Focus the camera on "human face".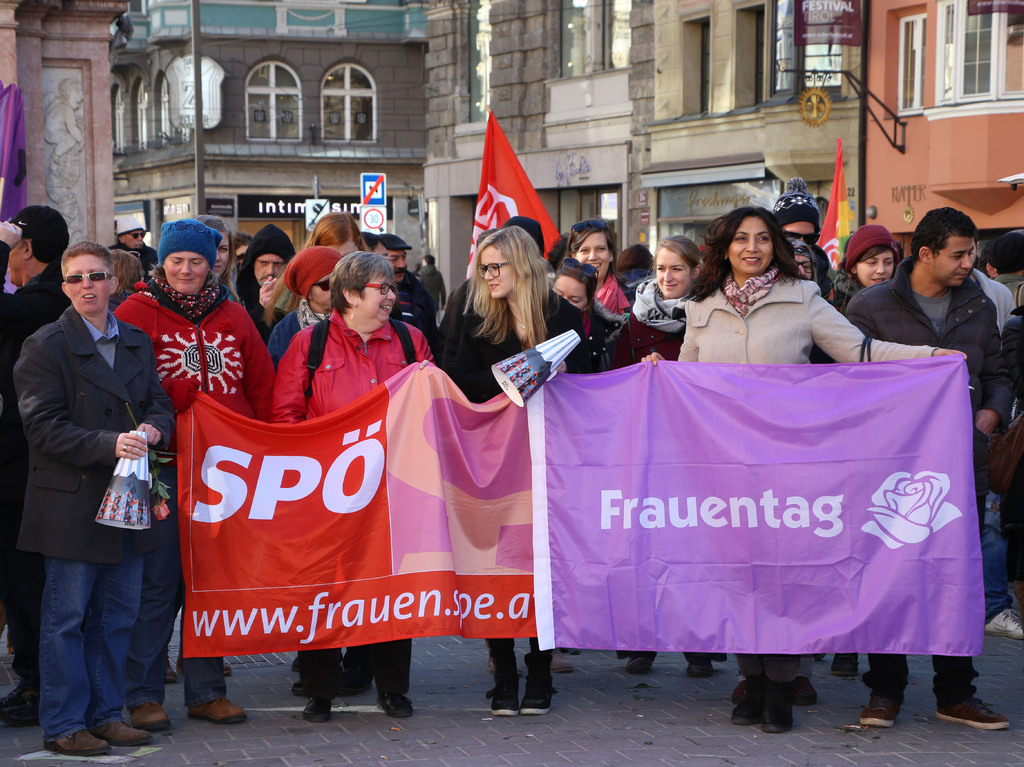
Focus region: {"x1": 161, "y1": 252, "x2": 207, "y2": 292}.
